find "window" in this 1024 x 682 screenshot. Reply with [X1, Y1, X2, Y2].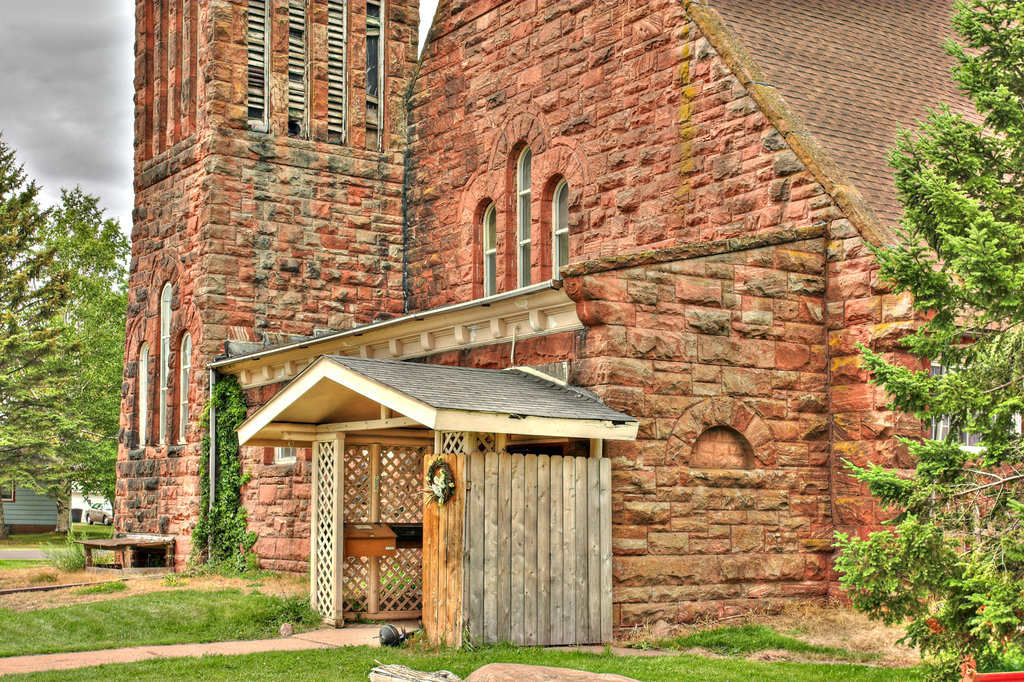
[177, 330, 190, 446].
